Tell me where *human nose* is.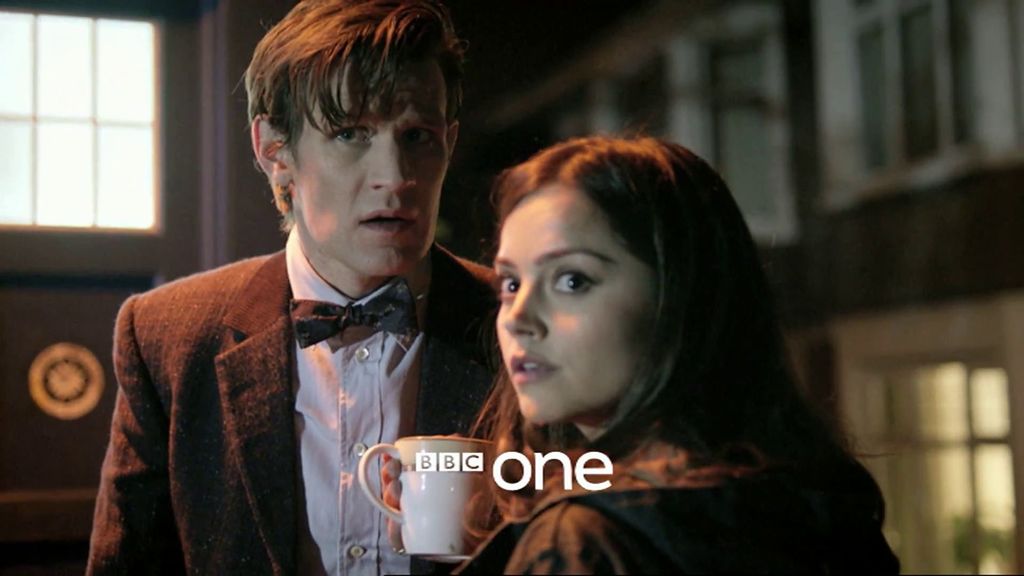
*human nose* is at 501:278:548:340.
